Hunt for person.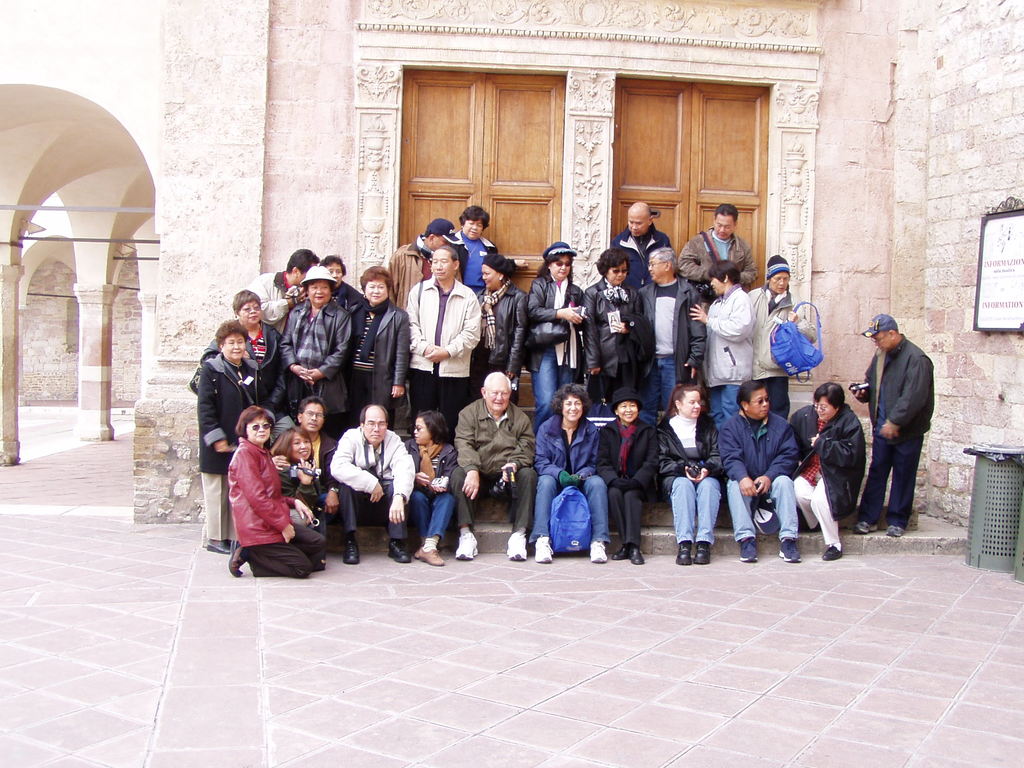
Hunted down at box(239, 250, 308, 340).
